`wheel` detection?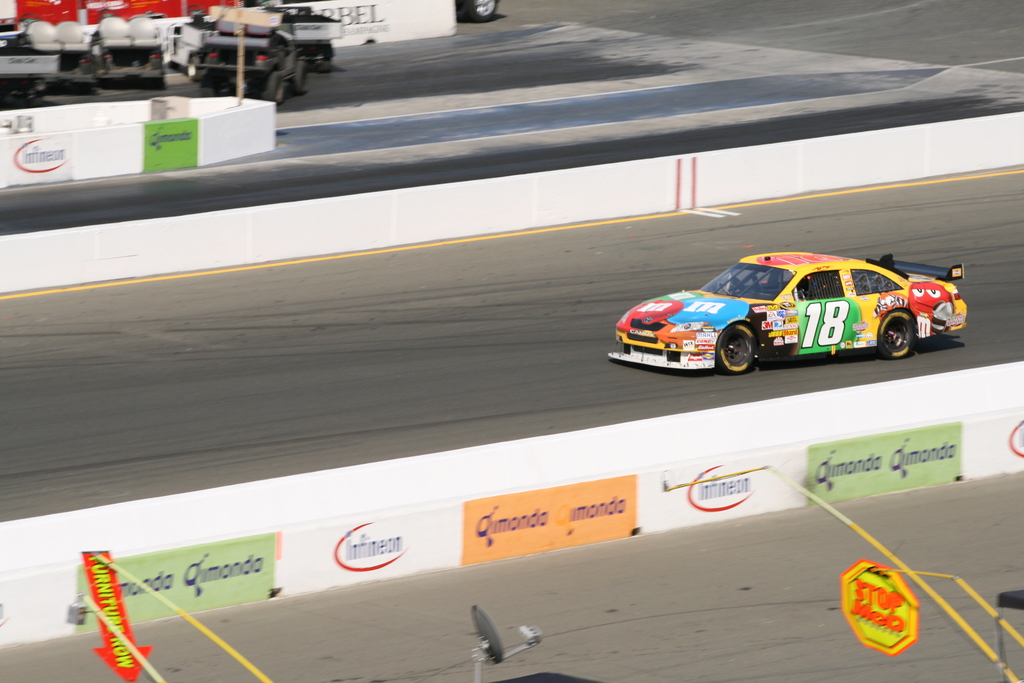
(264, 73, 286, 102)
